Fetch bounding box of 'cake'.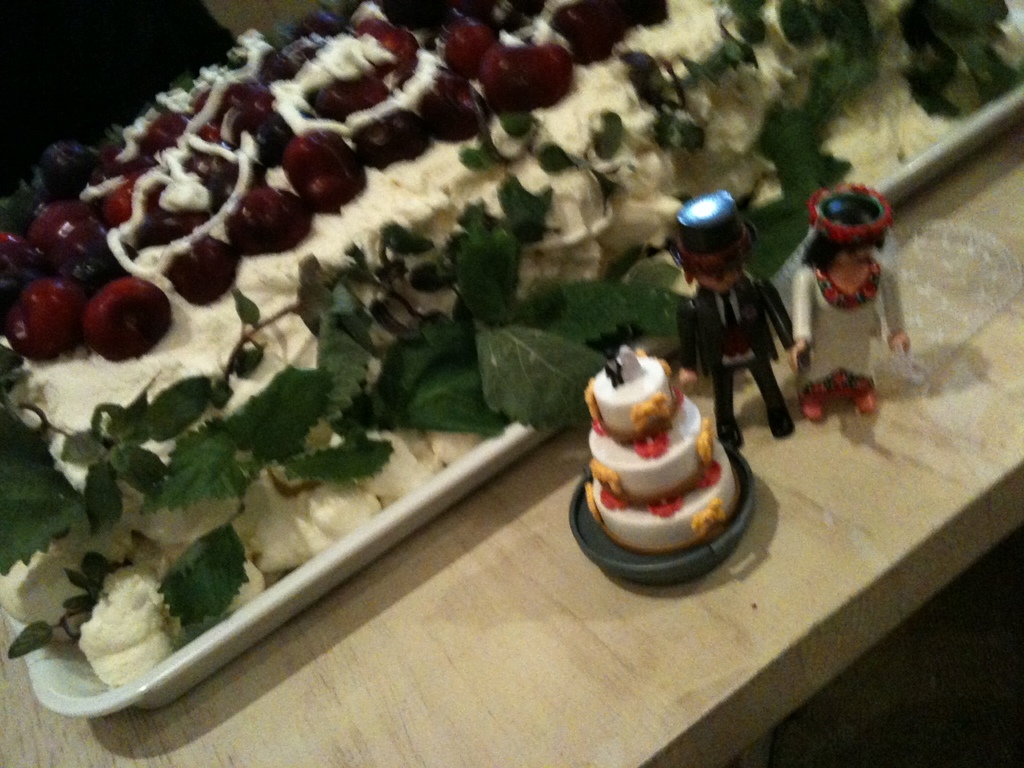
Bbox: 583,350,742,547.
